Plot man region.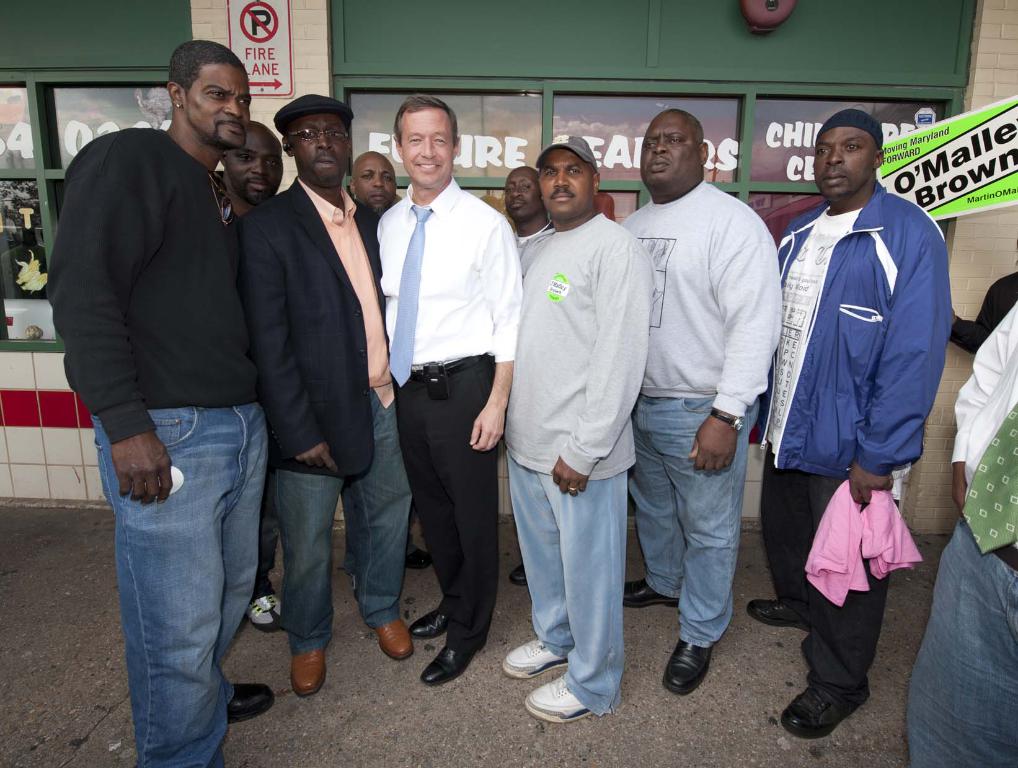
Plotted at bbox=[501, 166, 554, 586].
